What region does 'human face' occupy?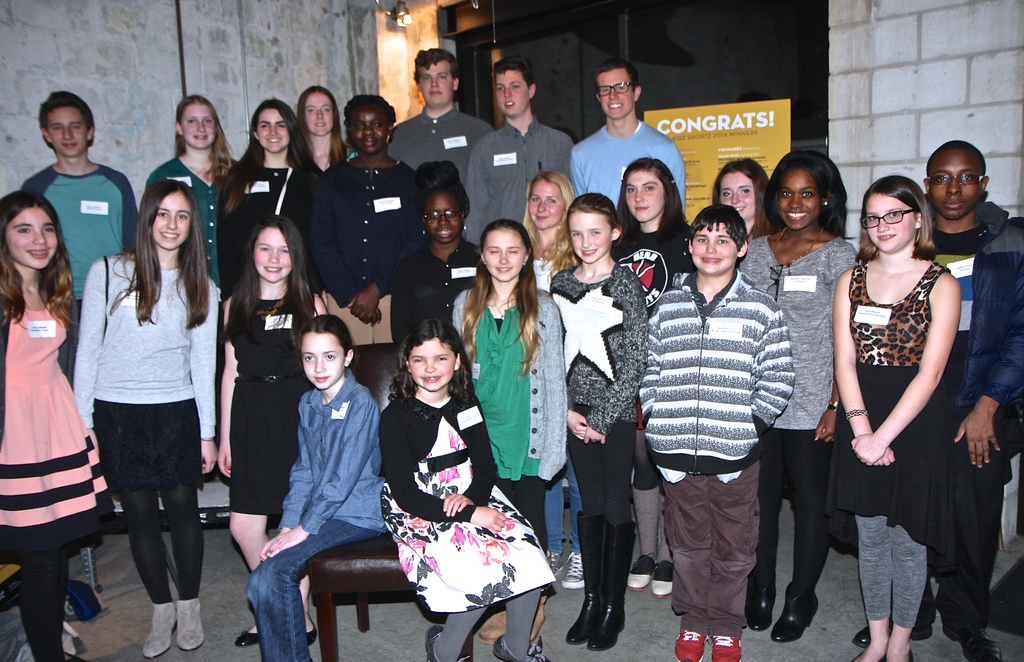
x1=178 y1=90 x2=224 y2=154.
